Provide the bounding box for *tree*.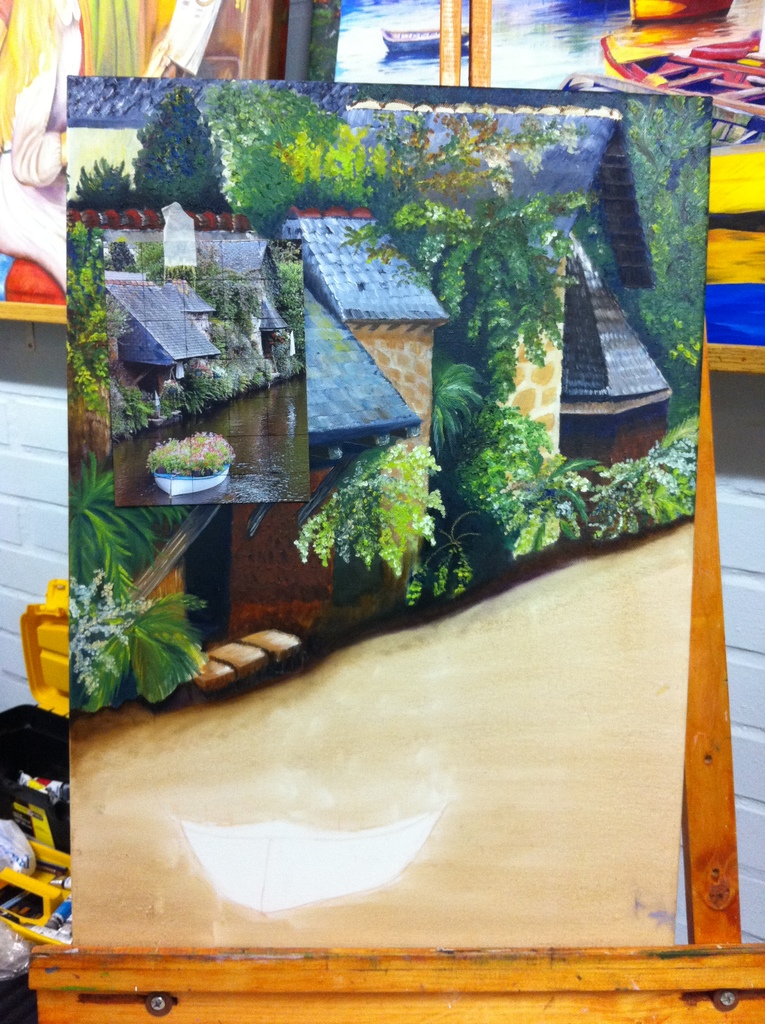
left=59, top=221, right=106, bottom=414.
